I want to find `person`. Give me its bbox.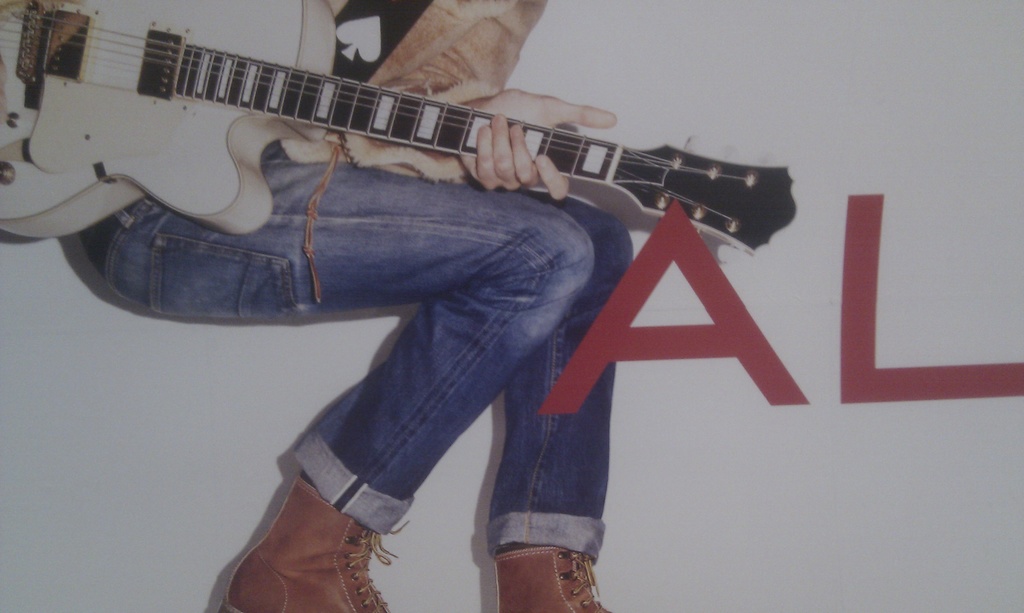
crop(48, 9, 632, 612).
